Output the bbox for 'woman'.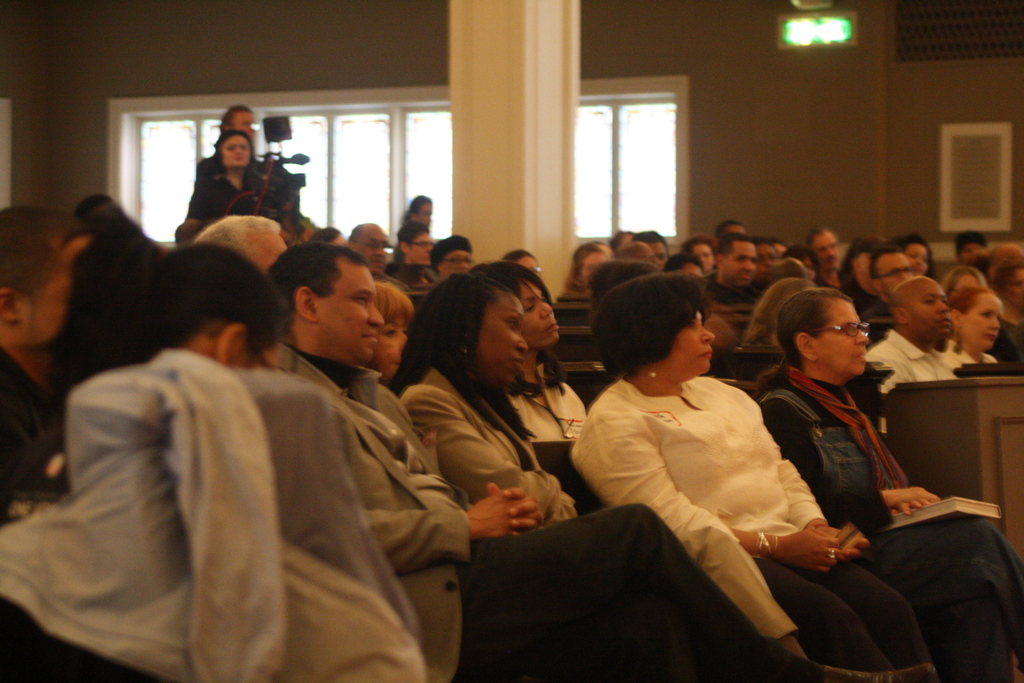
Rect(556, 242, 616, 300).
